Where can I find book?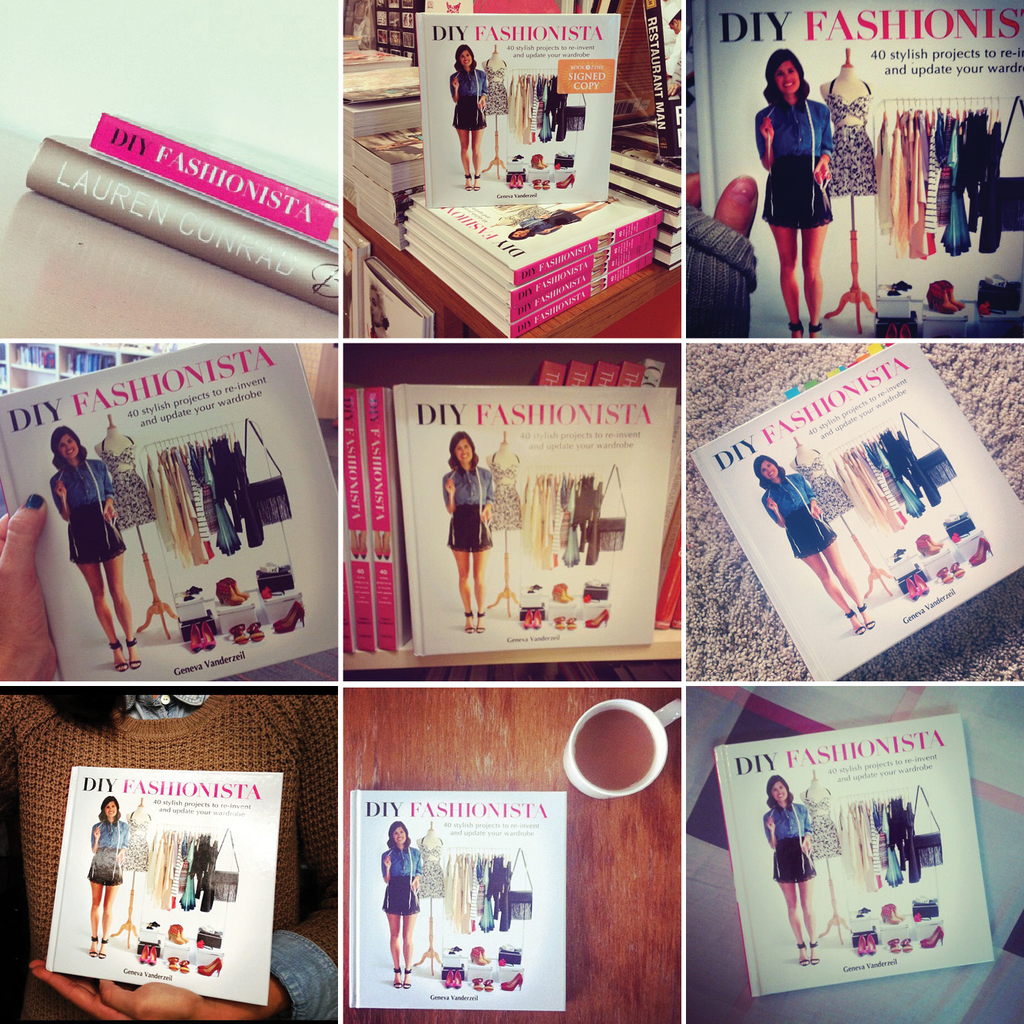
You can find it at rect(22, 130, 341, 314).
